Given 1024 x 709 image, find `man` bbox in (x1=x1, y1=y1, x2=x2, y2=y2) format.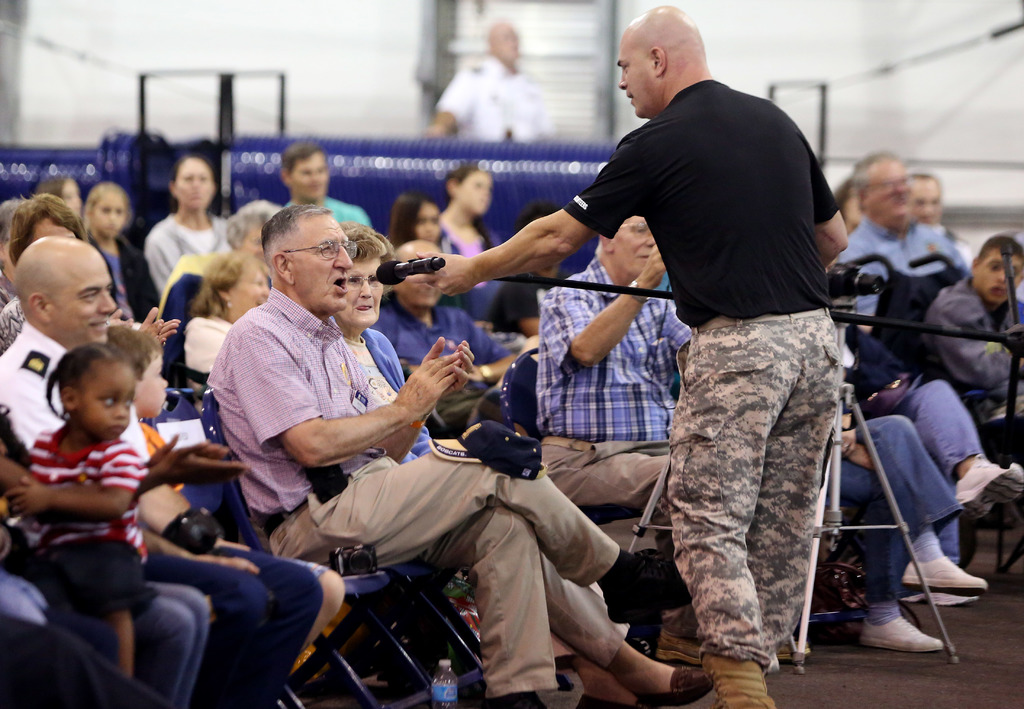
(x1=0, y1=614, x2=163, y2=708).
